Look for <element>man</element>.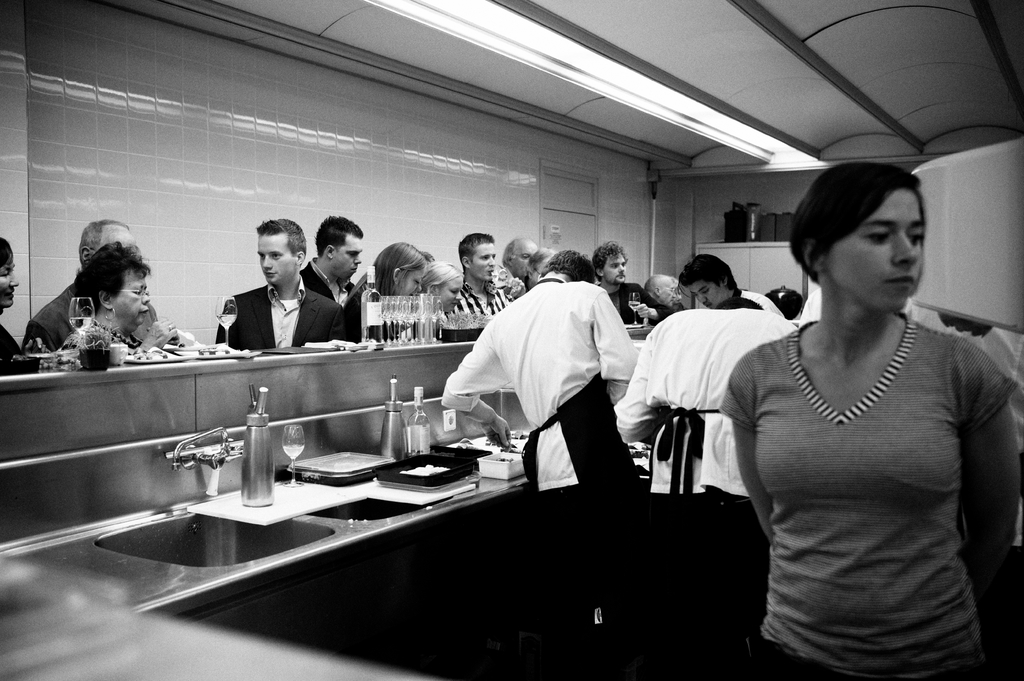
Found: bbox=[664, 250, 755, 316].
